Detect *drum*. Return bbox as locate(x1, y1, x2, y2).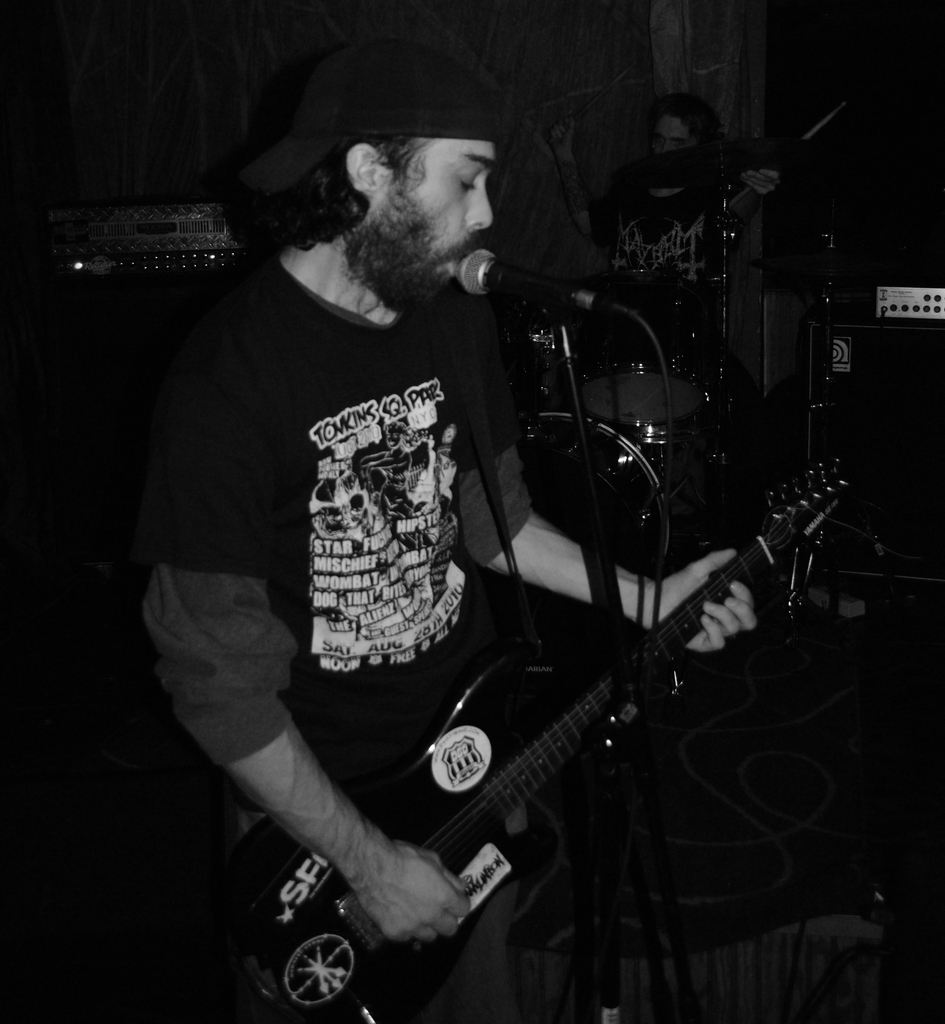
locate(572, 362, 703, 499).
